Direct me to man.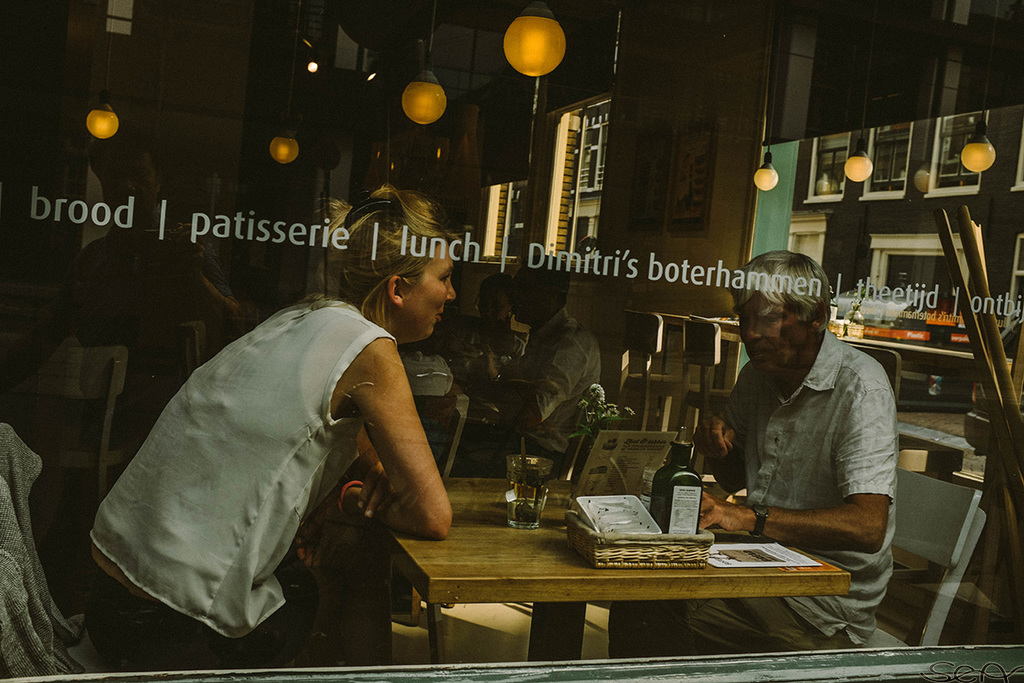
Direction: box=[606, 249, 899, 658].
